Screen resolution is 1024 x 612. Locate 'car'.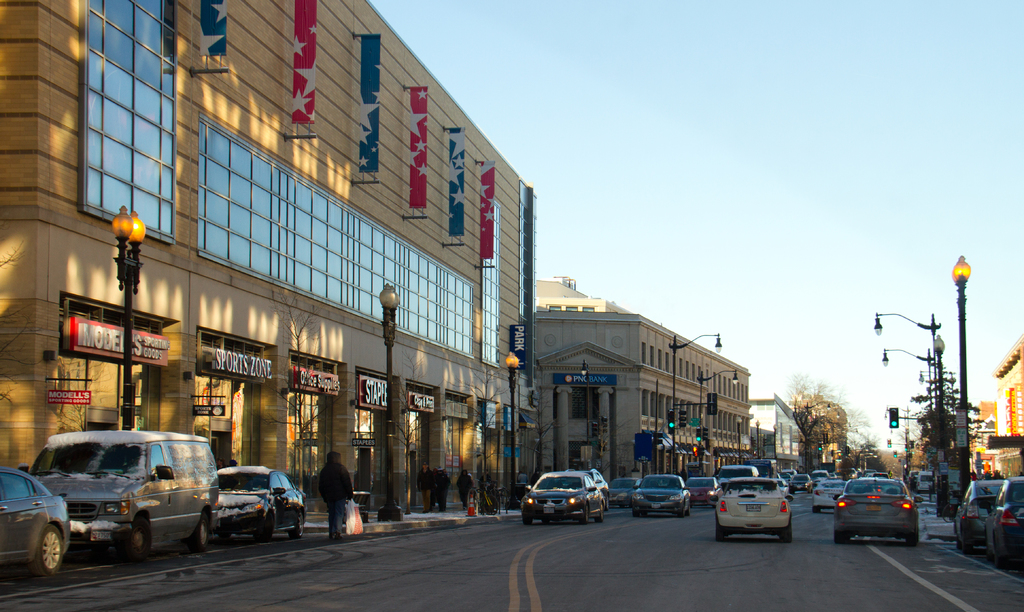
836,475,922,552.
